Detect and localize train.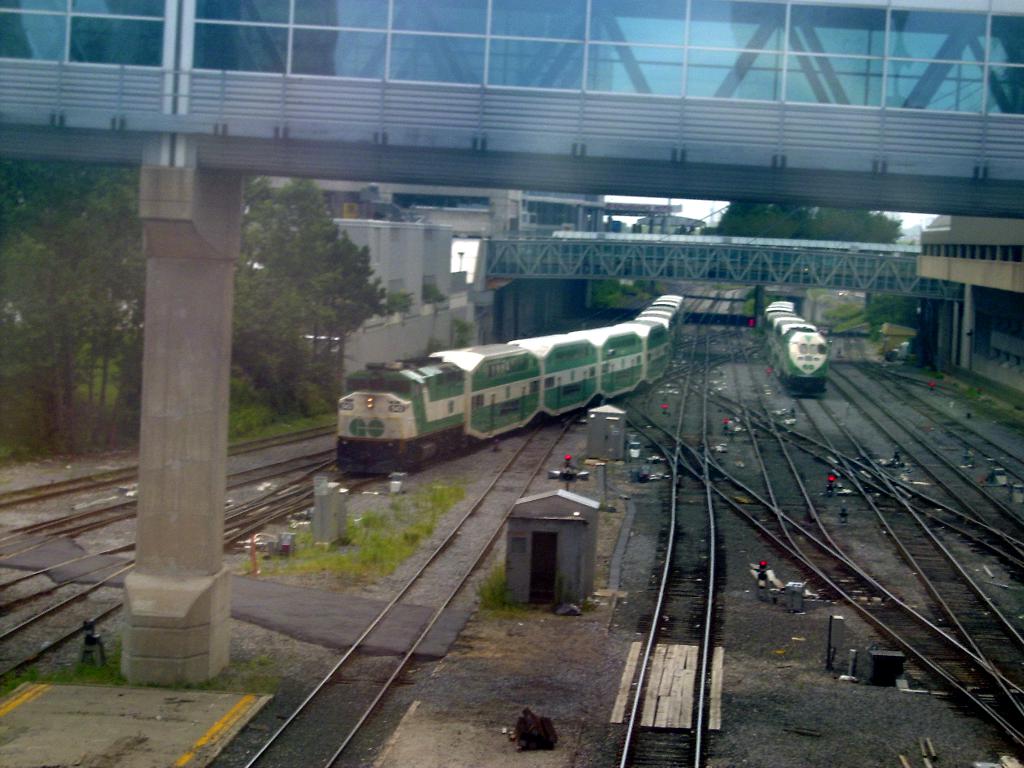
Localized at {"x1": 335, "y1": 286, "x2": 685, "y2": 465}.
